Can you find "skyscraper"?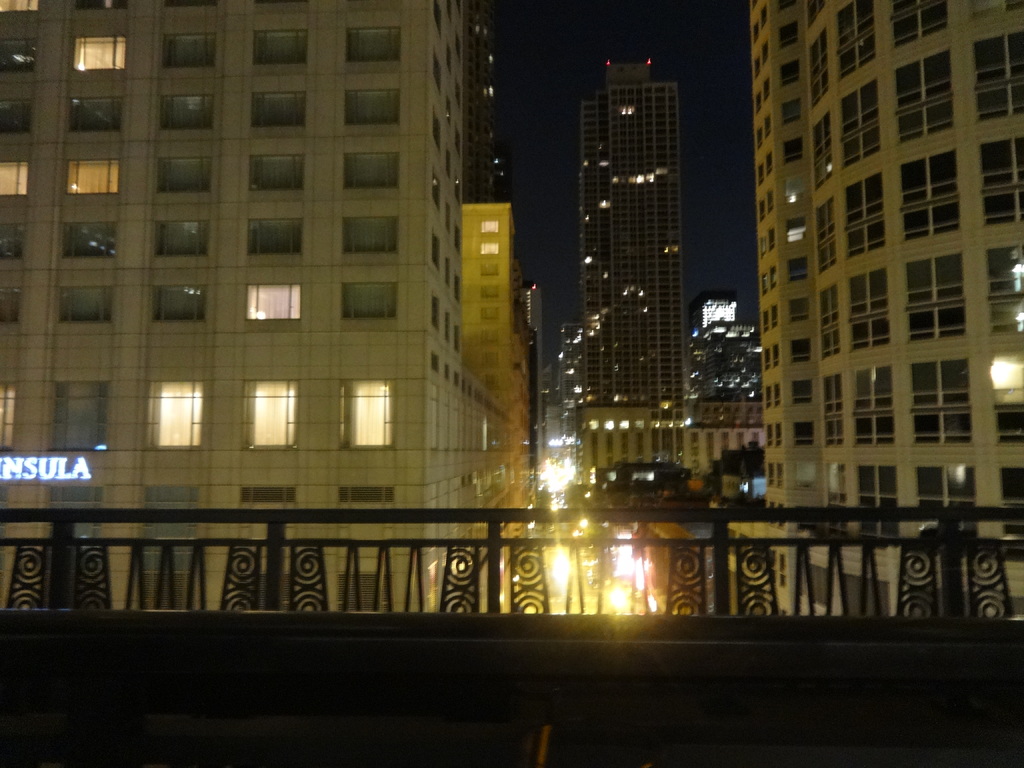
Yes, bounding box: box(742, 0, 1023, 626).
